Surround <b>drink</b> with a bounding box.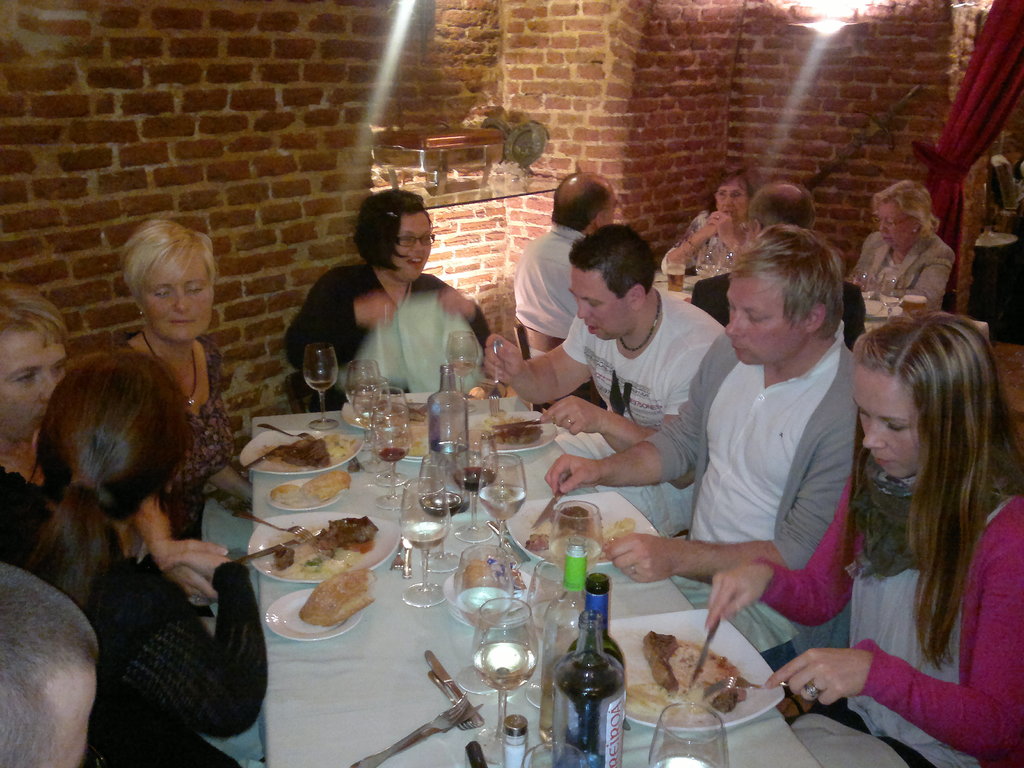
480 642 541 695.
